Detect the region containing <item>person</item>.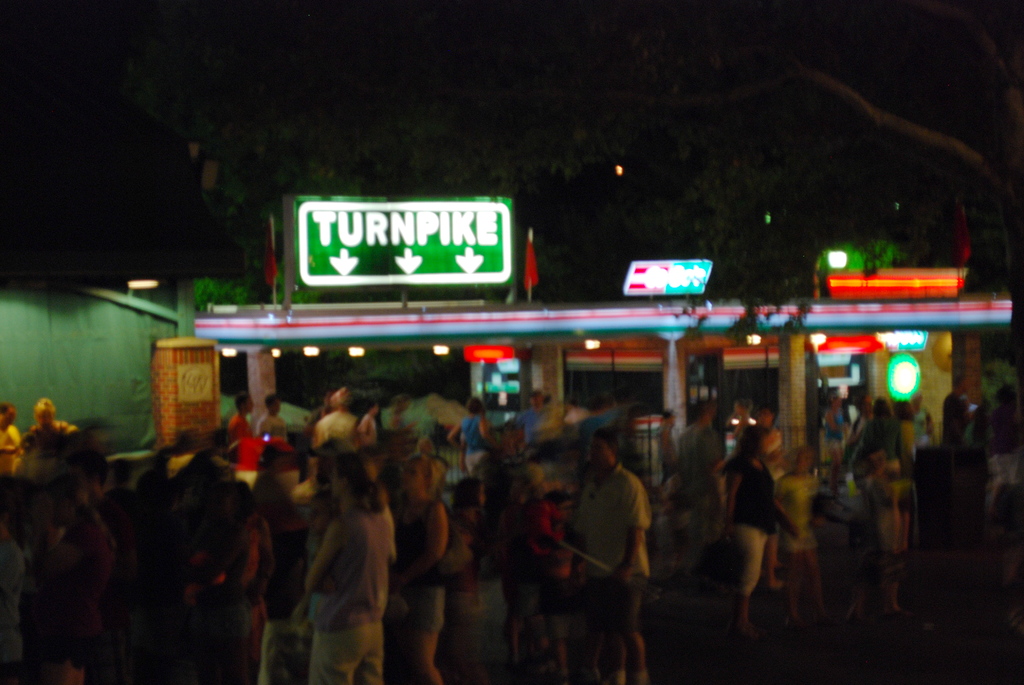
<box>716,414,792,645</box>.
